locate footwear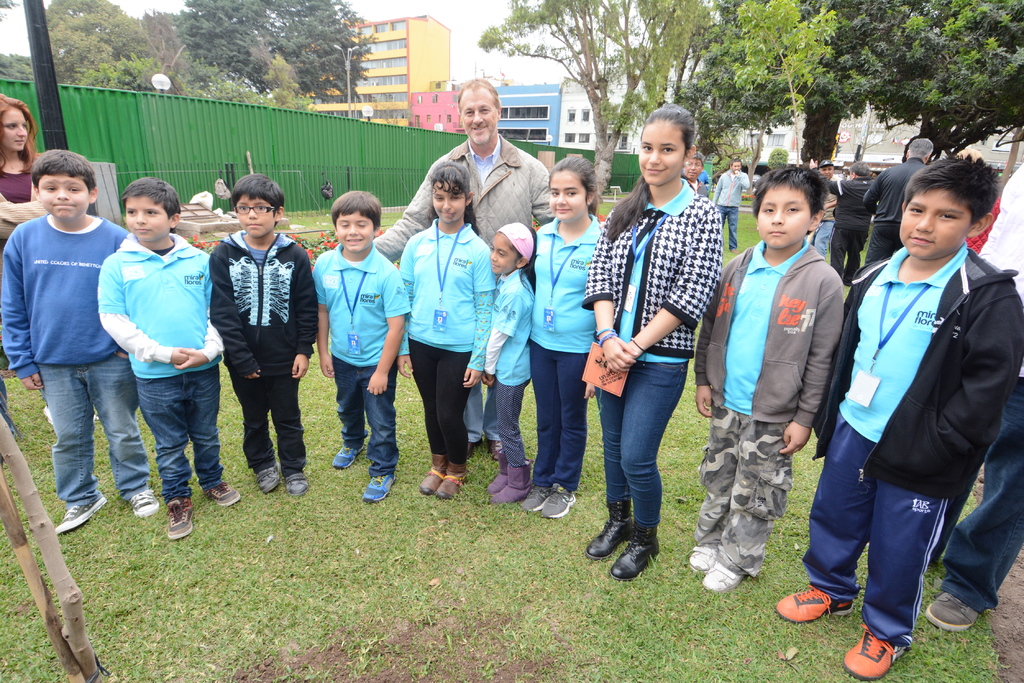
Rect(362, 470, 391, 501)
